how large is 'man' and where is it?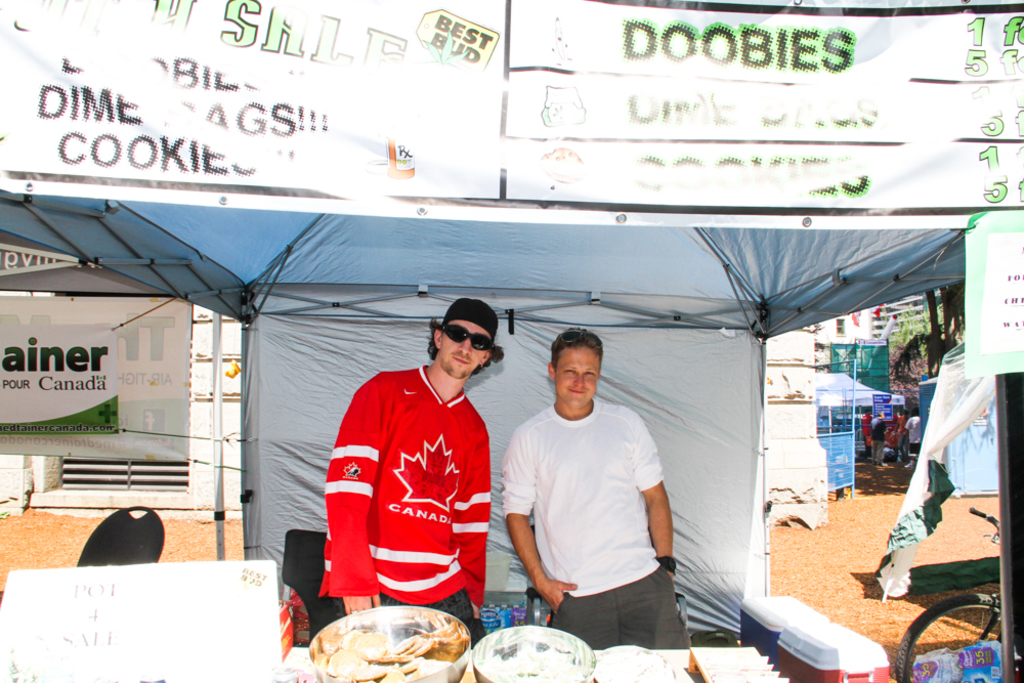
Bounding box: bbox=[904, 405, 926, 458].
